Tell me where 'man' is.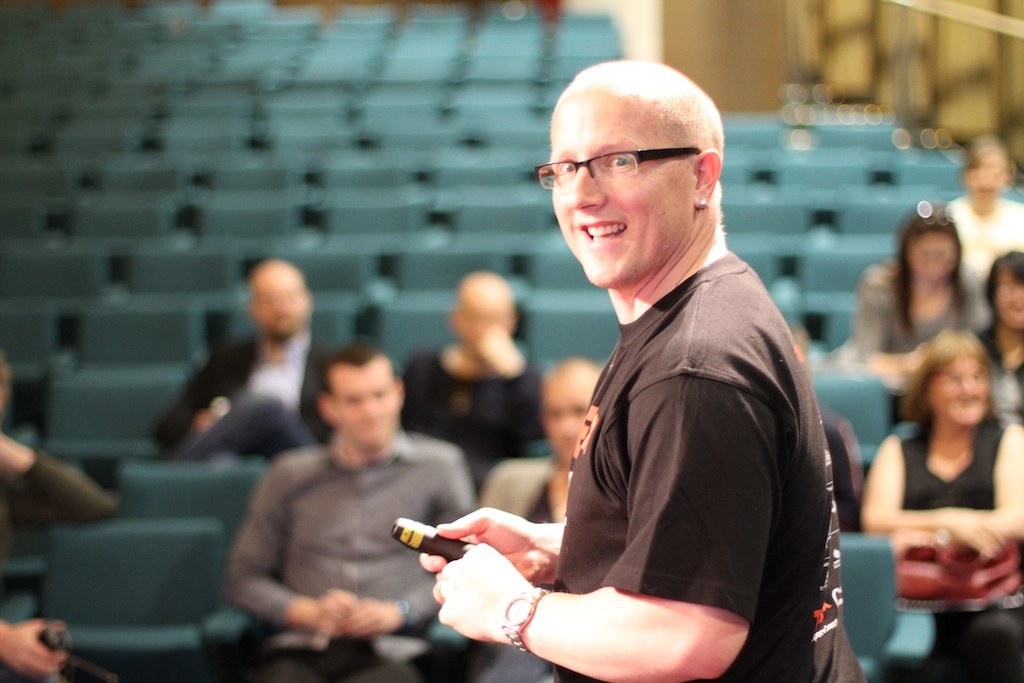
'man' is at (414,62,868,682).
